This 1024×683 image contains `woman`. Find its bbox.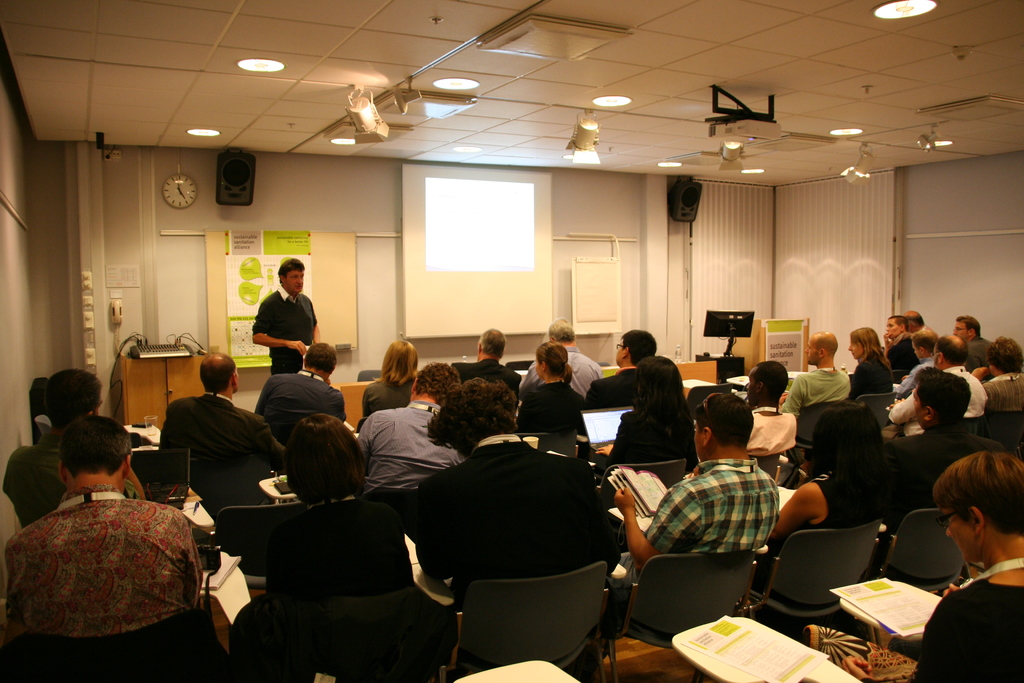
(360, 339, 420, 419).
